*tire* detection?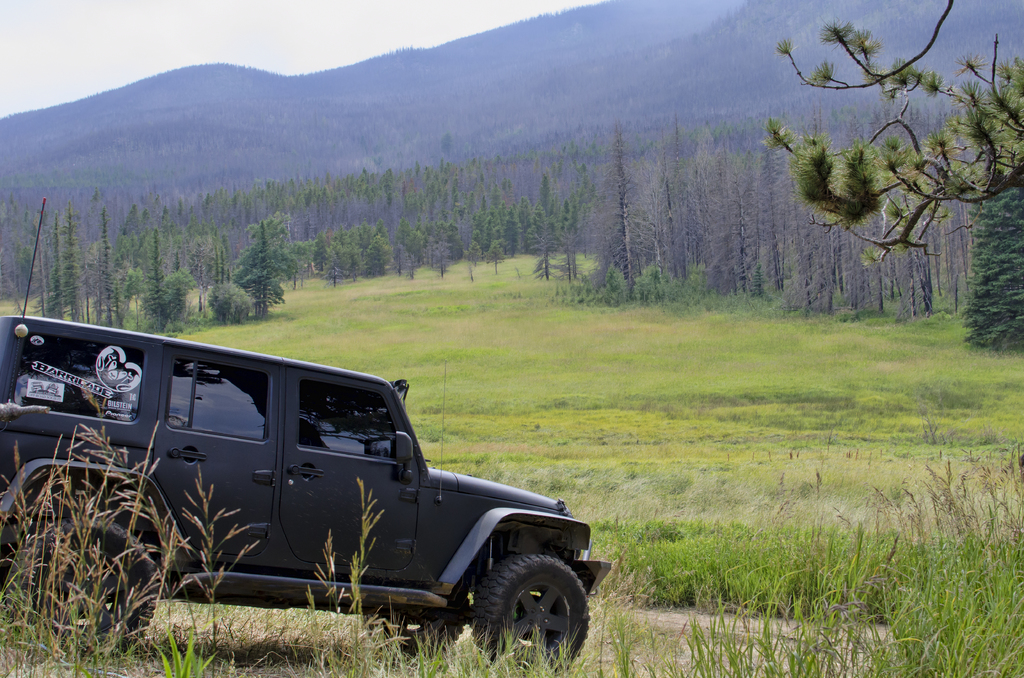
x1=19 y1=516 x2=166 y2=661
